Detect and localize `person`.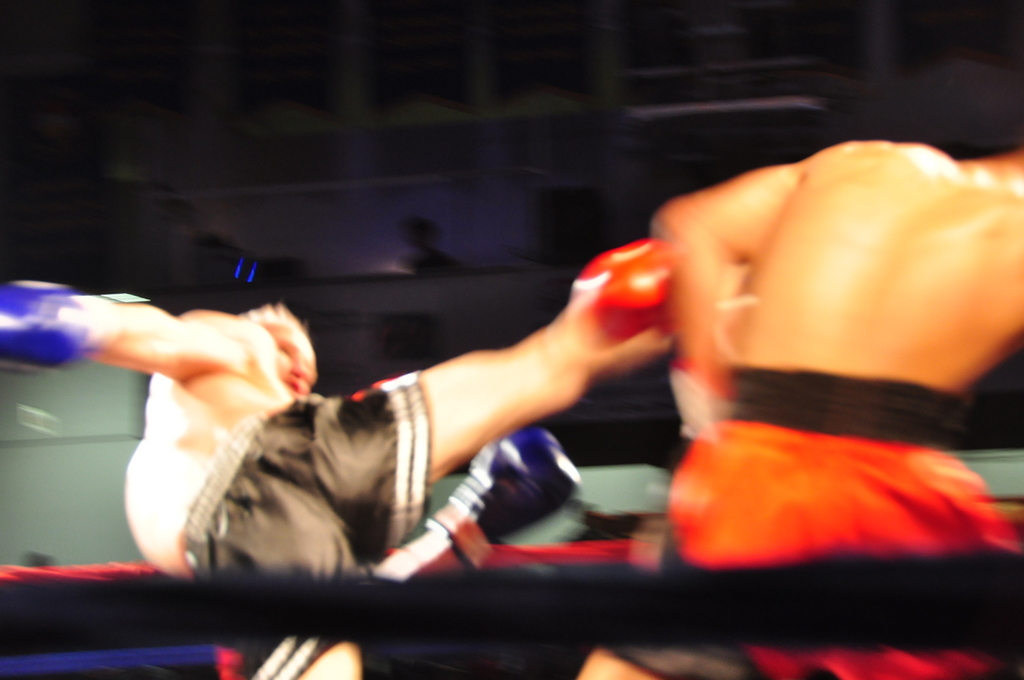
Localized at {"x1": 384, "y1": 212, "x2": 461, "y2": 274}.
